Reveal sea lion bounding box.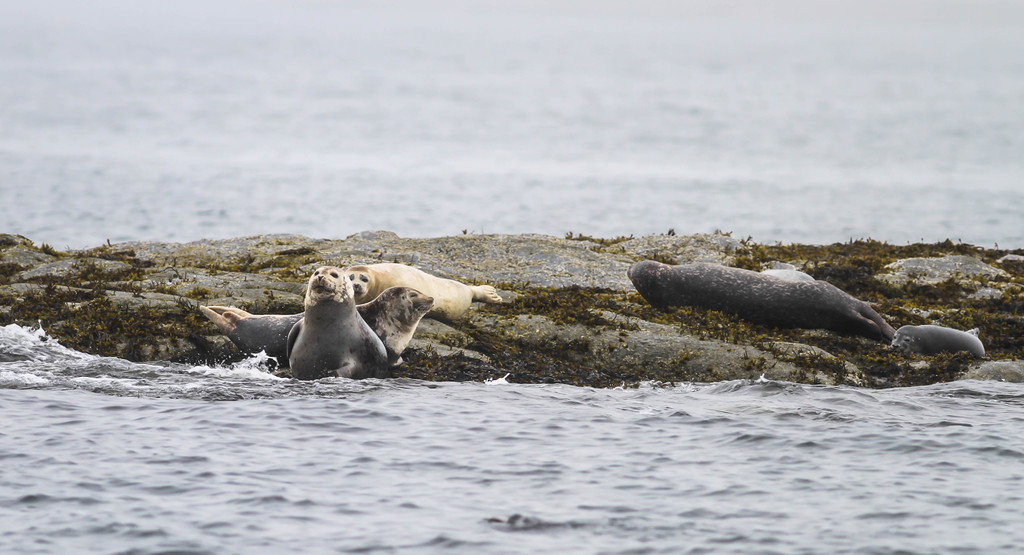
Revealed: <box>890,326,983,359</box>.
